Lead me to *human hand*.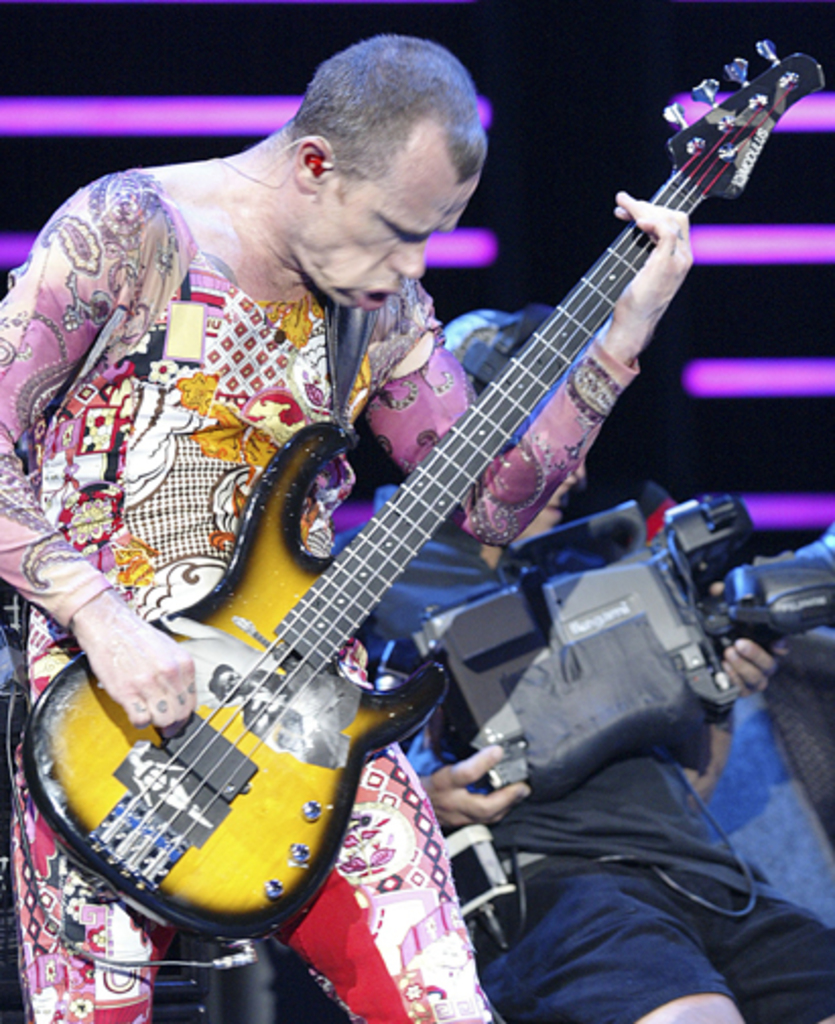
Lead to Rect(73, 599, 201, 735).
